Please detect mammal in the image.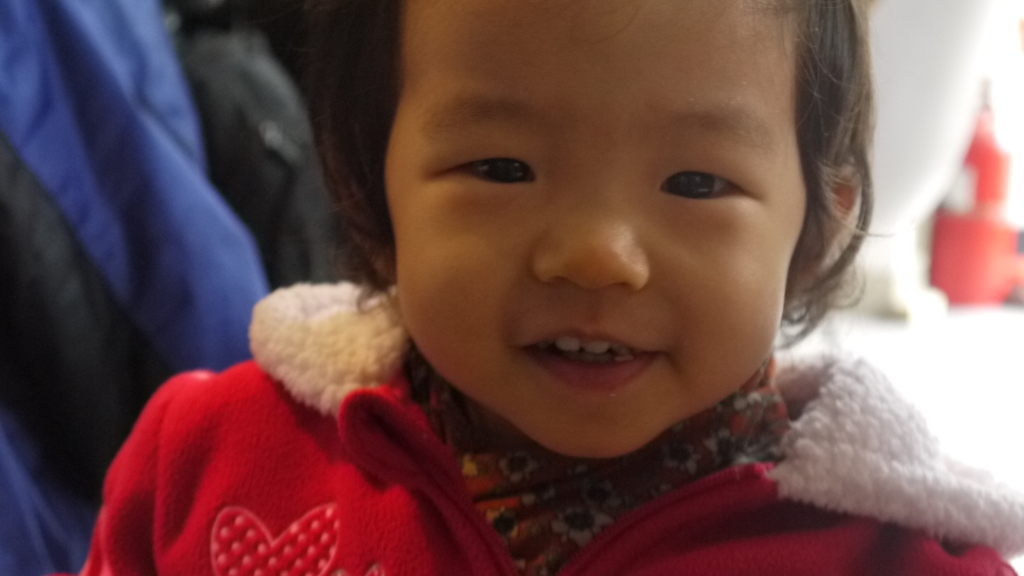
crop(169, 0, 1005, 550).
